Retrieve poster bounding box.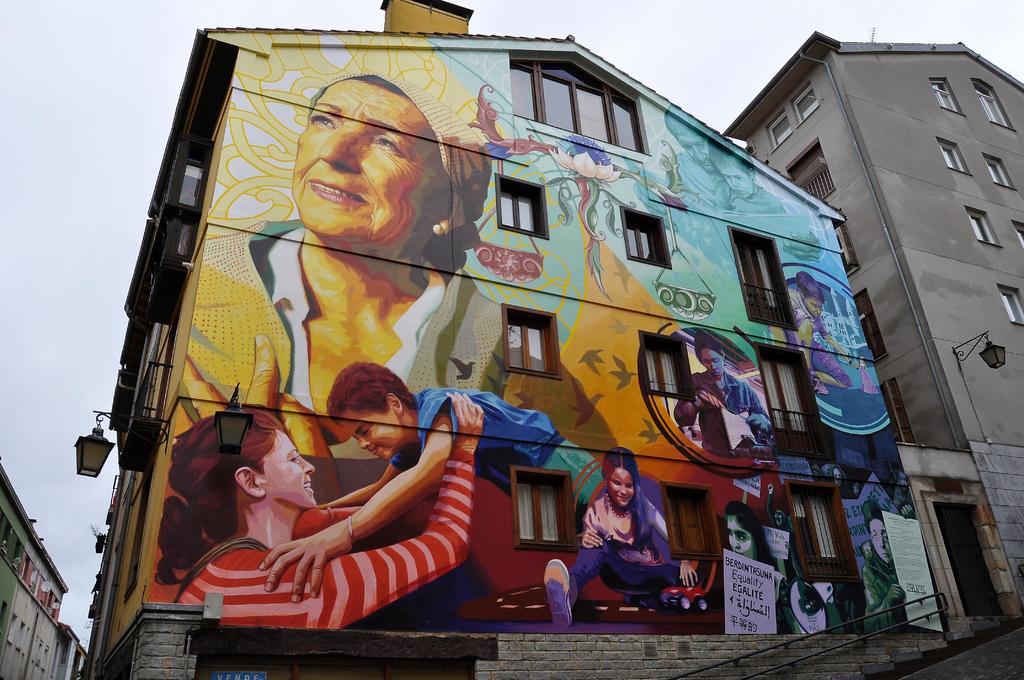
Bounding box: <box>880,512,940,634</box>.
